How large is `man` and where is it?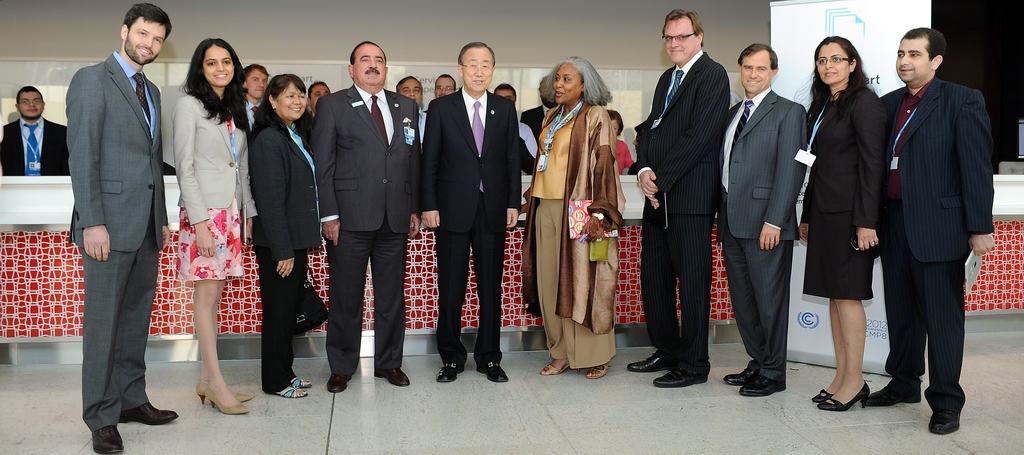
Bounding box: [715, 42, 808, 391].
